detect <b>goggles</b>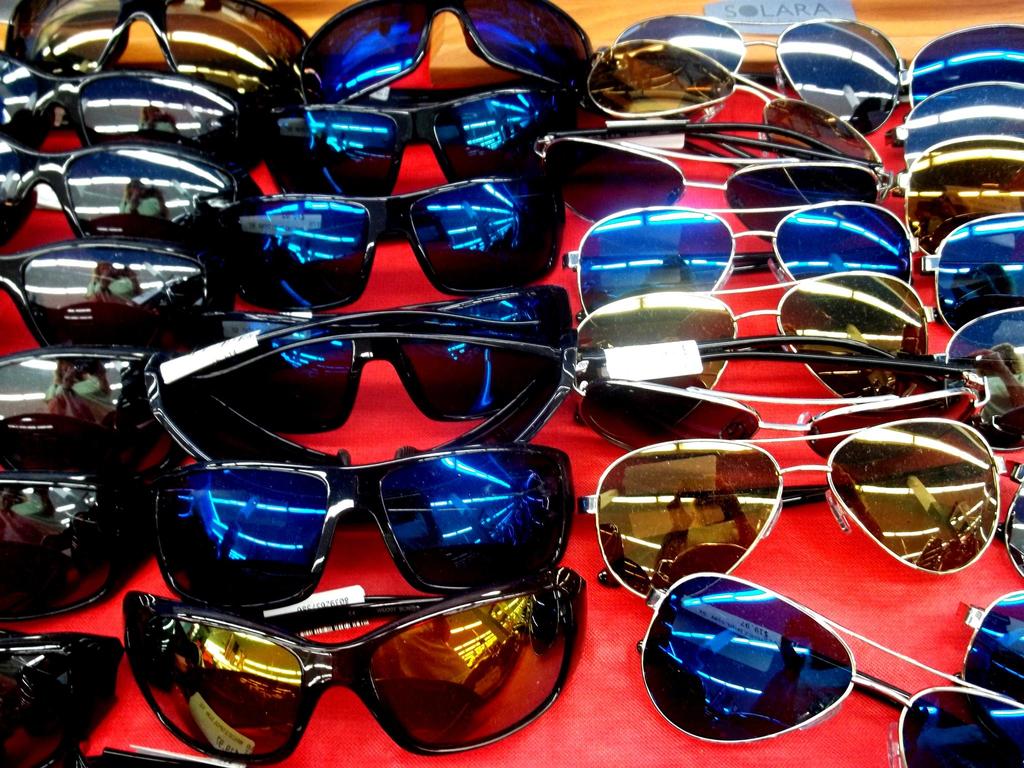
(left=636, top=548, right=1023, bottom=767)
